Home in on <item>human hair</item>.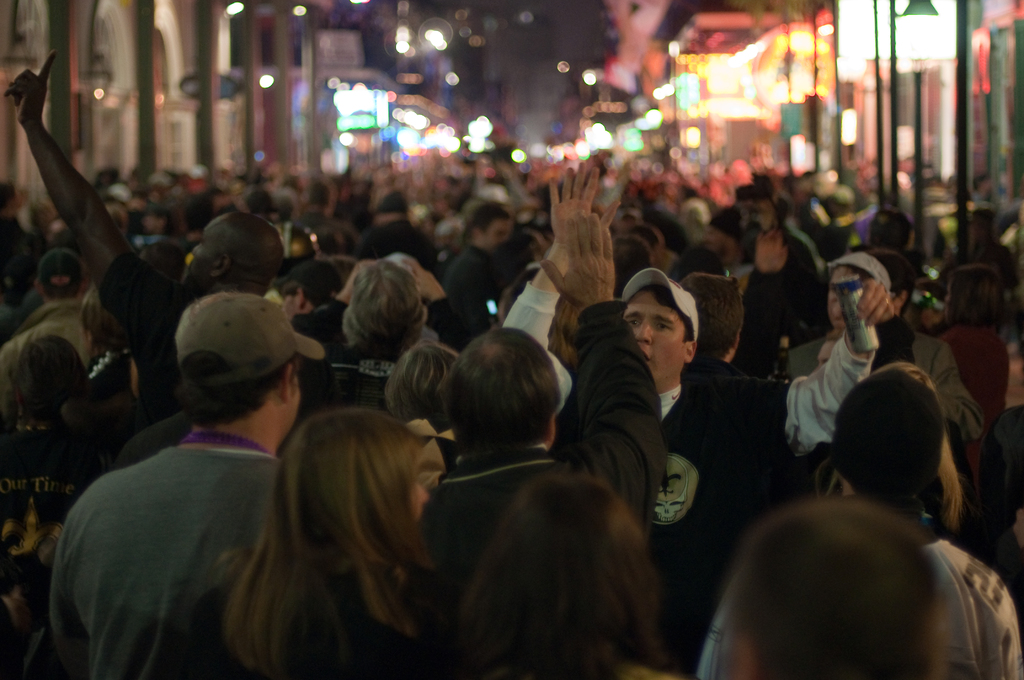
Homed in at [x1=438, y1=321, x2=585, y2=473].
